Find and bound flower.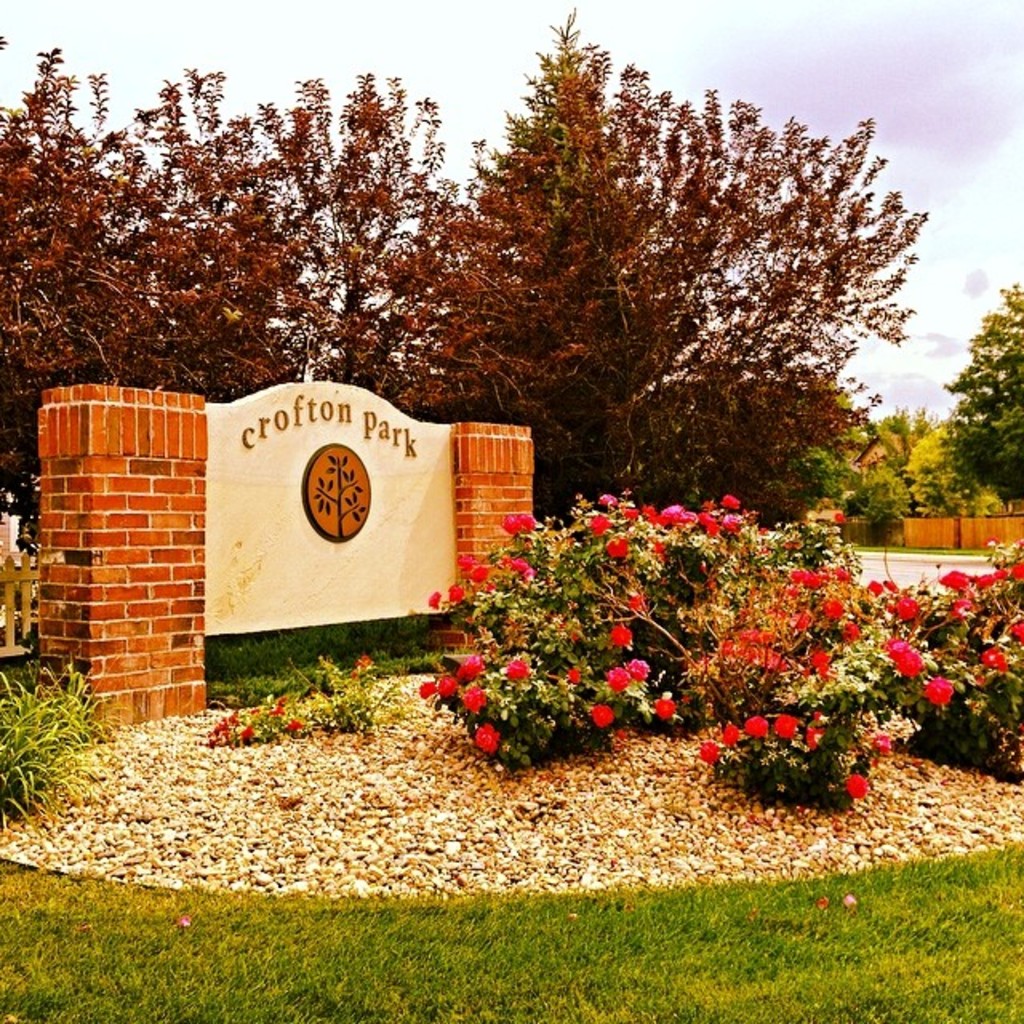
Bound: pyautogui.locateOnScreen(470, 720, 501, 762).
